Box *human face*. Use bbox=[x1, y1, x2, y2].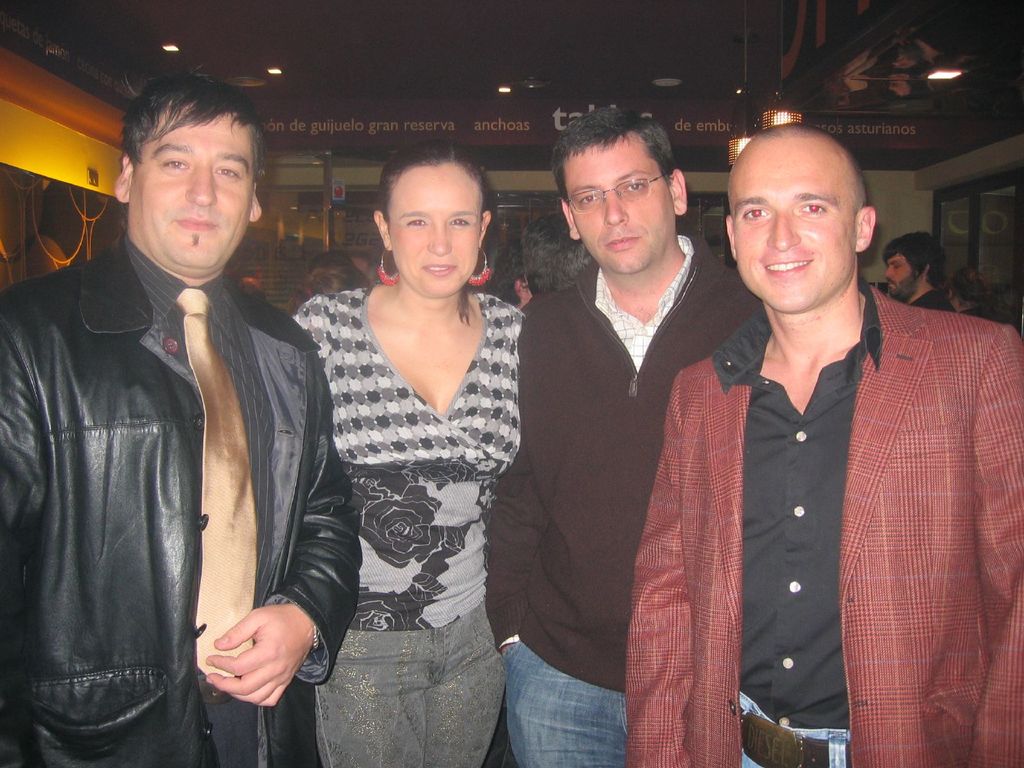
bbox=[884, 254, 924, 299].
